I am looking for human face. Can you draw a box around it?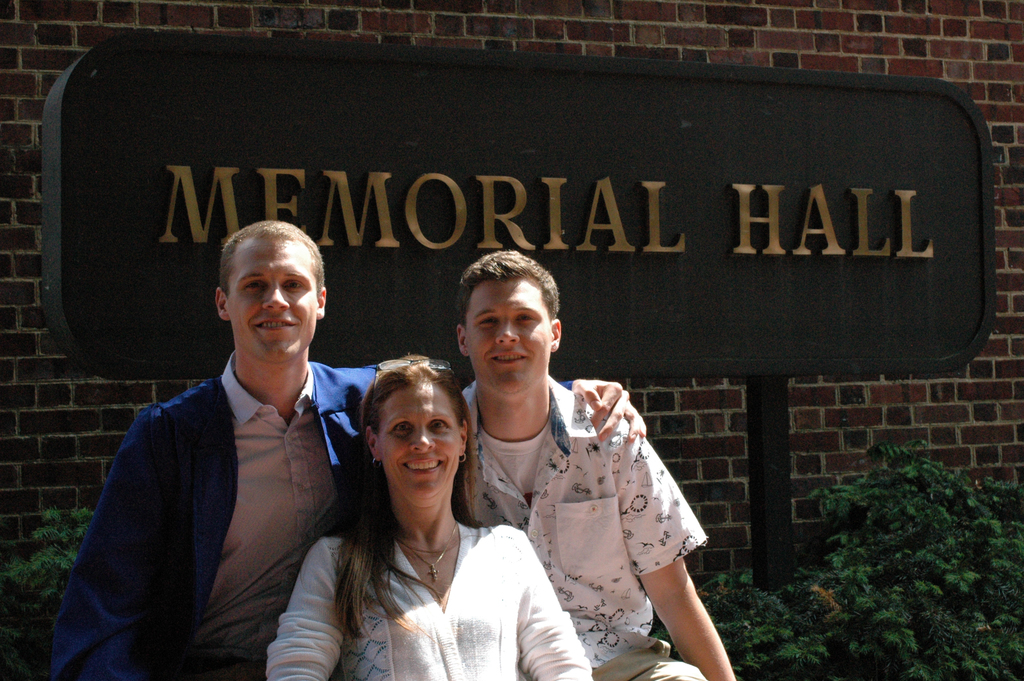
Sure, the bounding box is [229,236,319,363].
